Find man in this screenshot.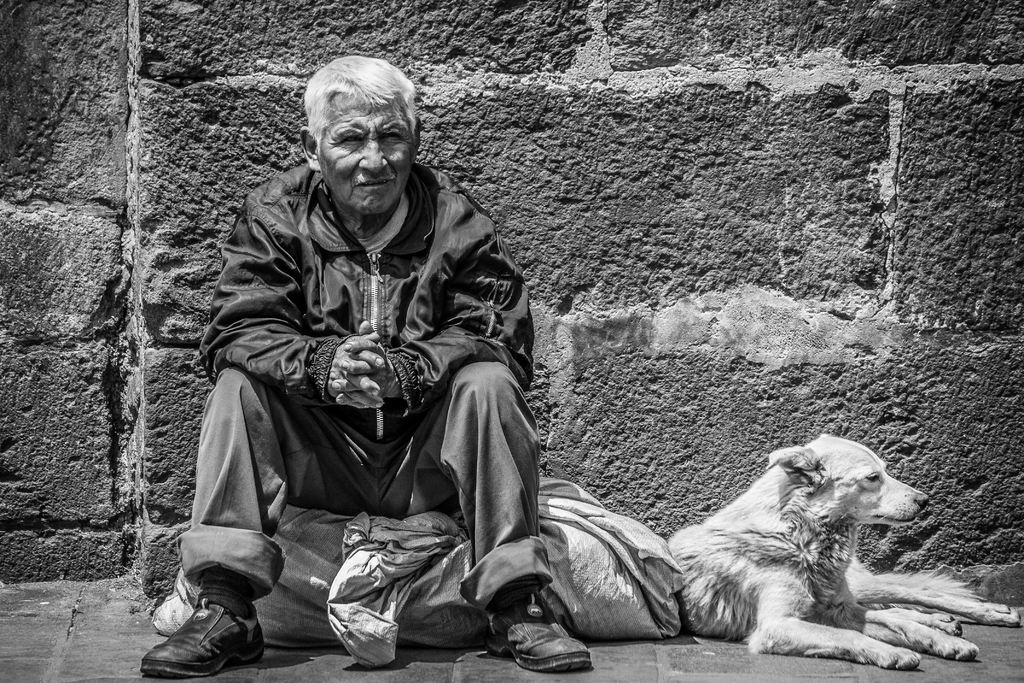
The bounding box for man is x1=193 y1=65 x2=582 y2=682.
